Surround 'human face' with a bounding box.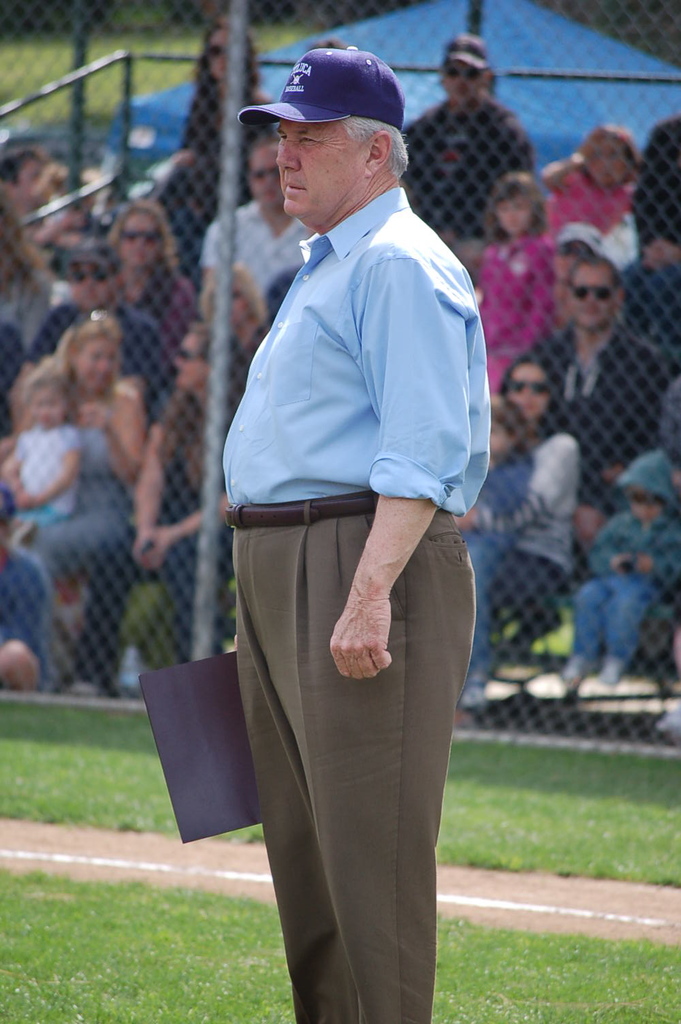
Rect(121, 208, 161, 266).
